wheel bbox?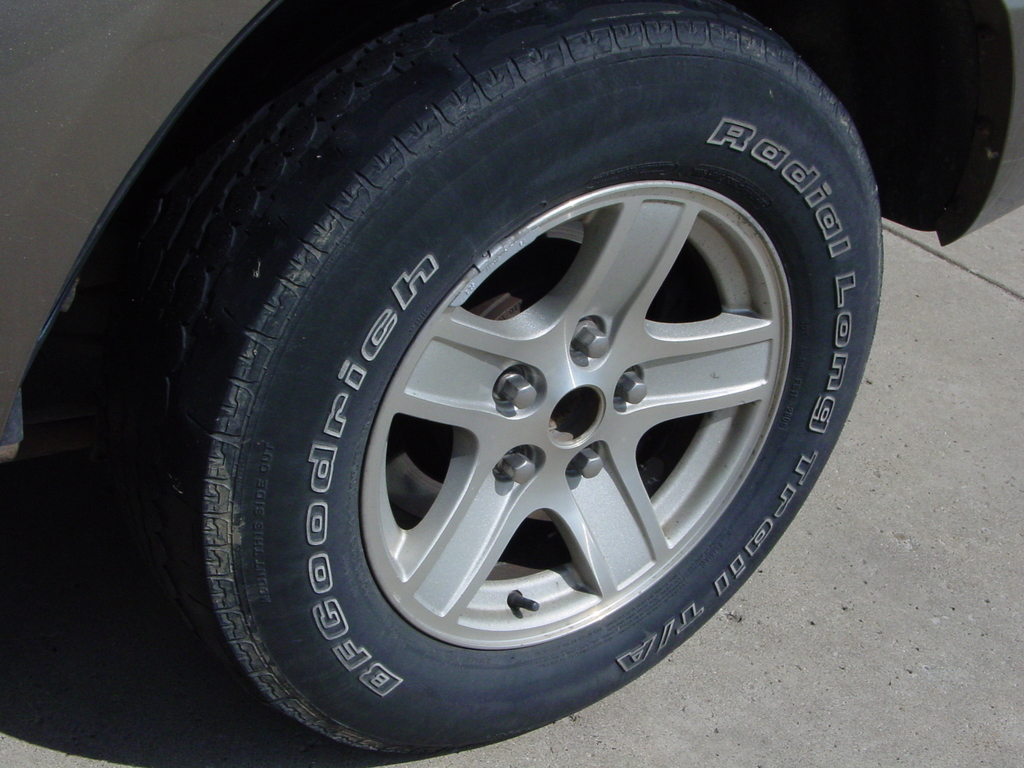
crop(78, 0, 892, 761)
